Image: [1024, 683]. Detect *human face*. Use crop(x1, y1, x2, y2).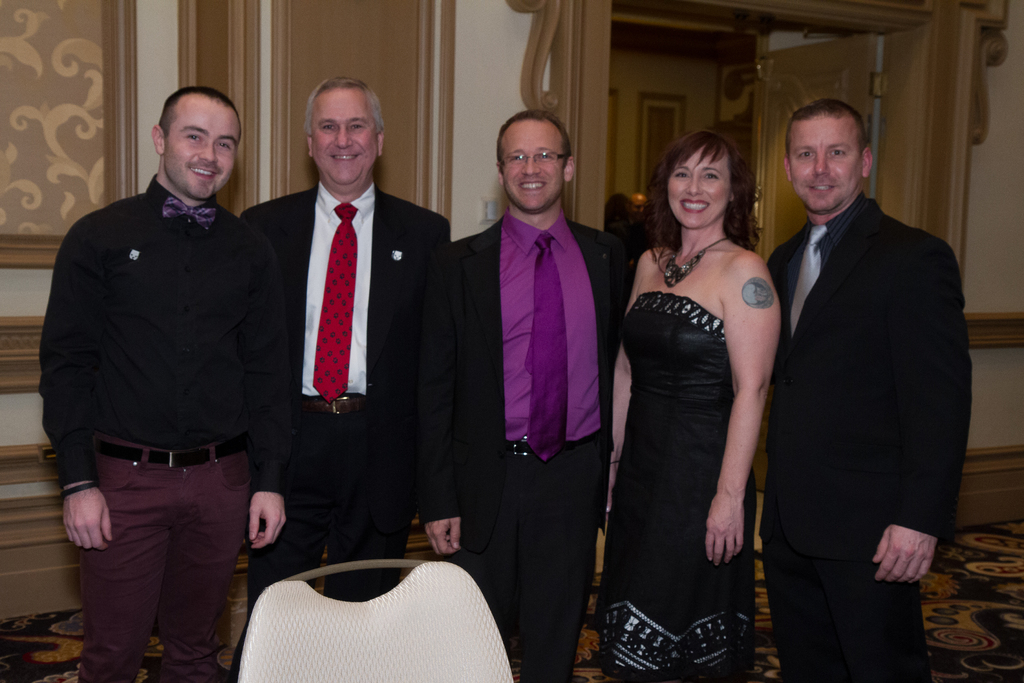
crop(164, 104, 240, 193).
